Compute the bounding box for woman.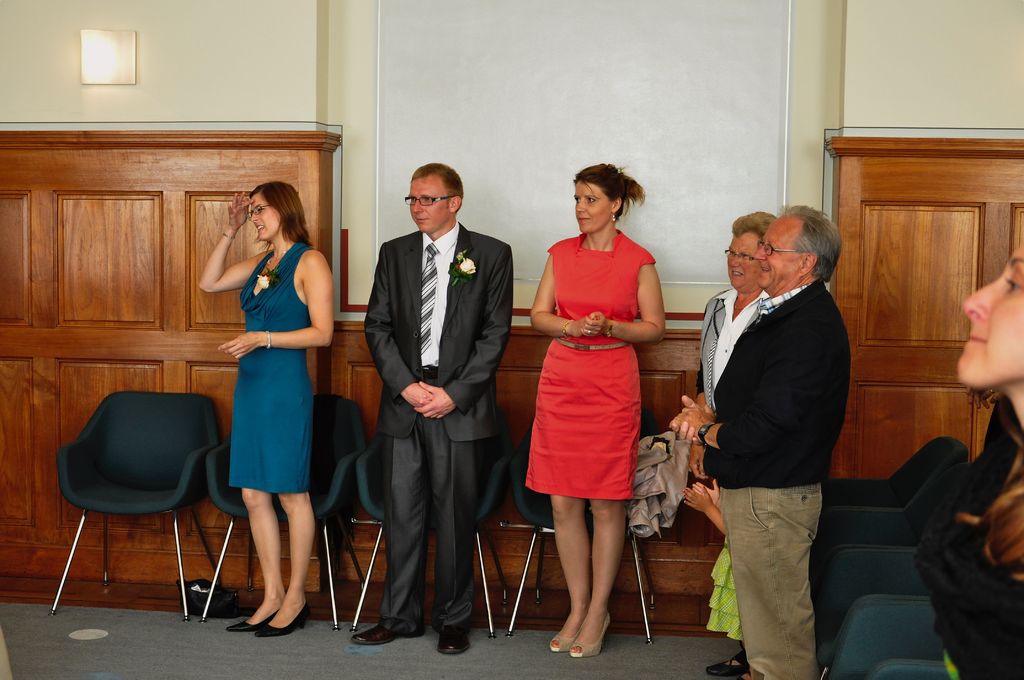
bbox=(196, 180, 335, 638).
